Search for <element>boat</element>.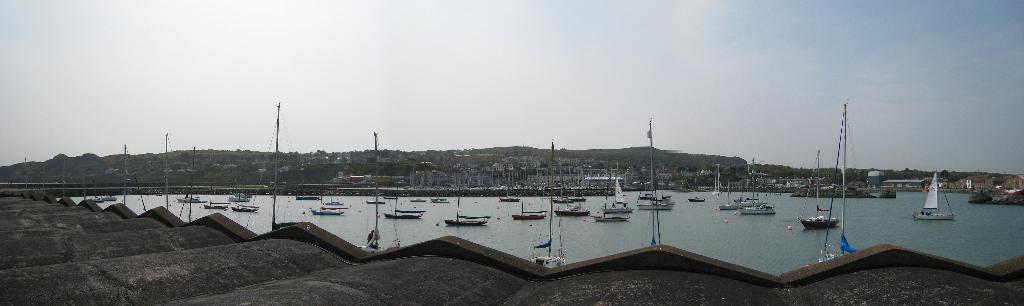
Found at <bbox>742, 159, 774, 216</bbox>.
